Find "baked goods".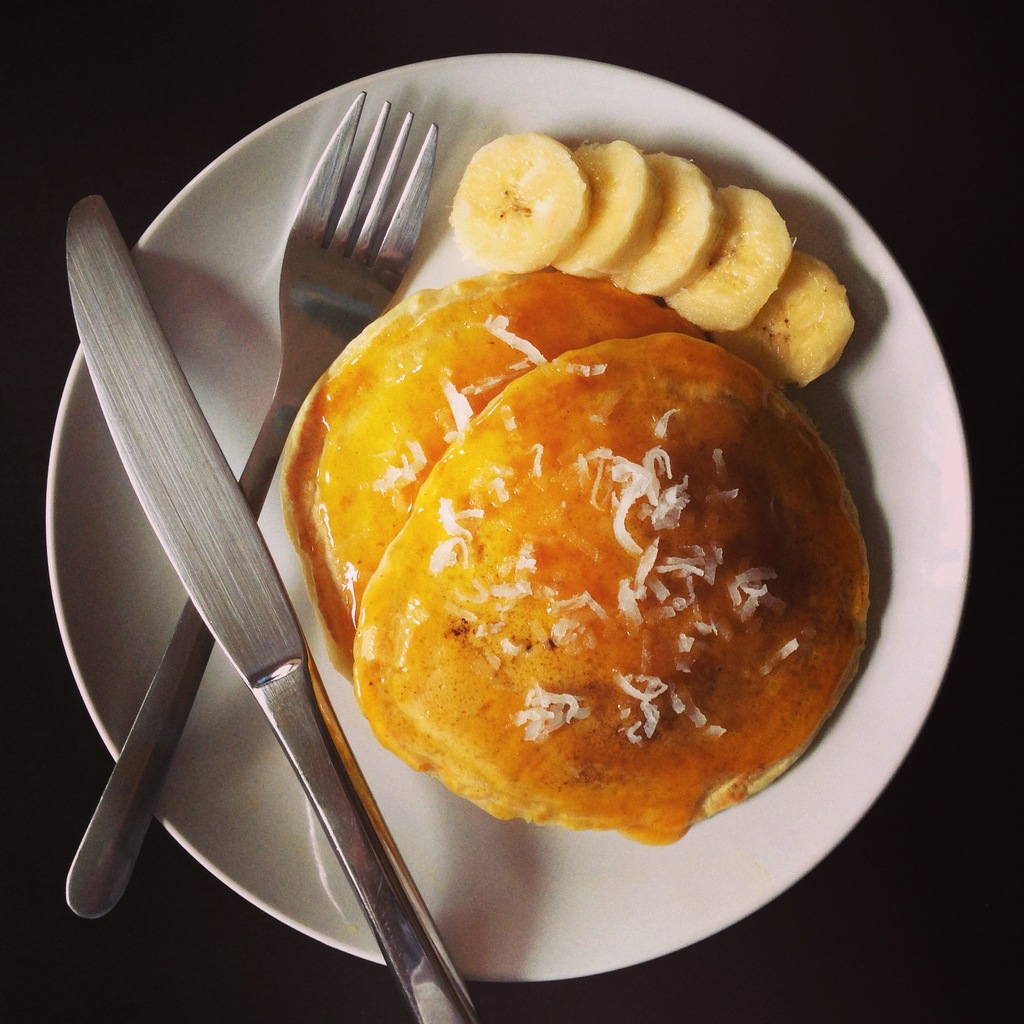
(556,141,669,283).
